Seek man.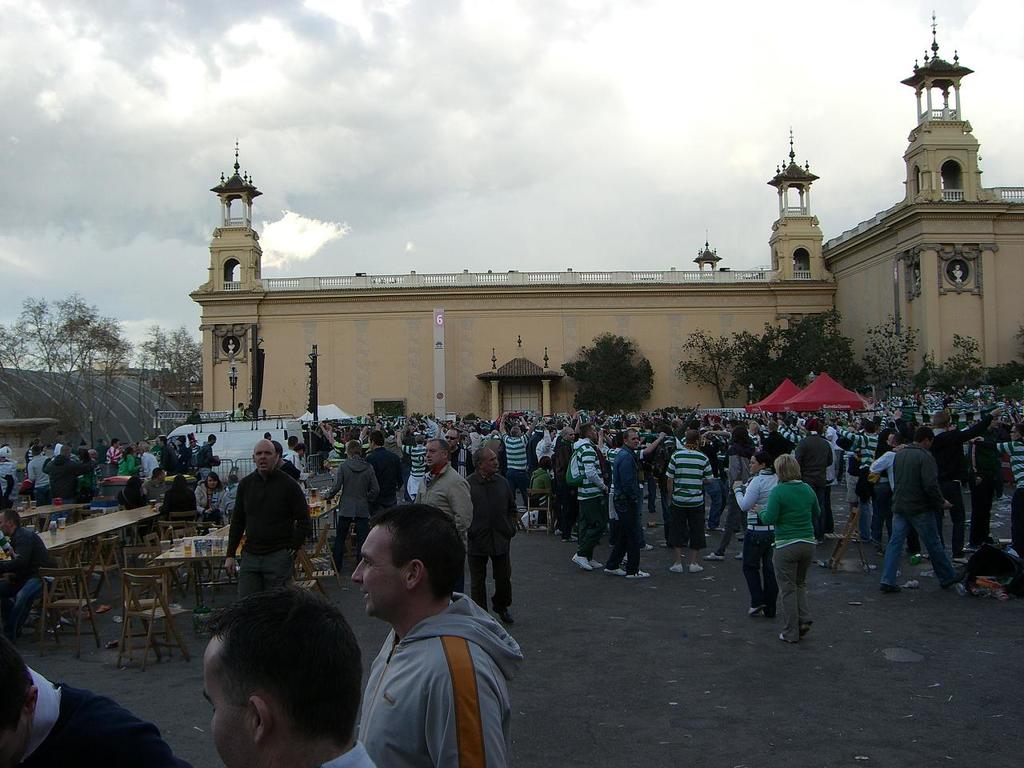
x1=190 y1=426 x2=198 y2=452.
